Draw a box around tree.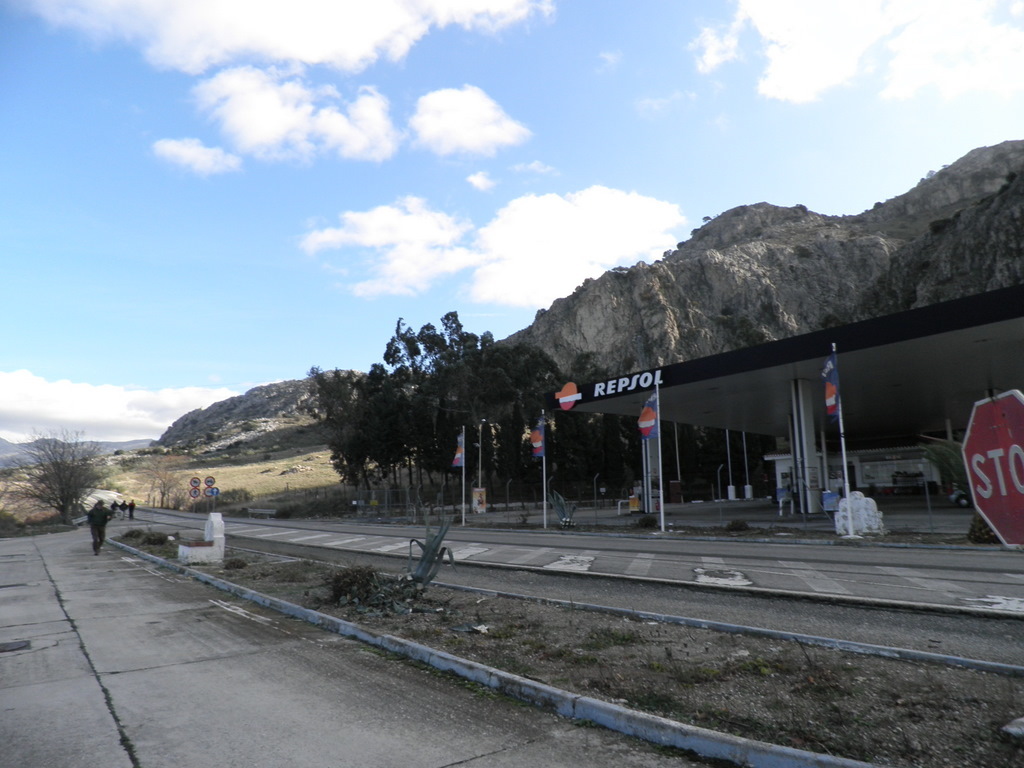
[x1=15, y1=415, x2=98, y2=545].
